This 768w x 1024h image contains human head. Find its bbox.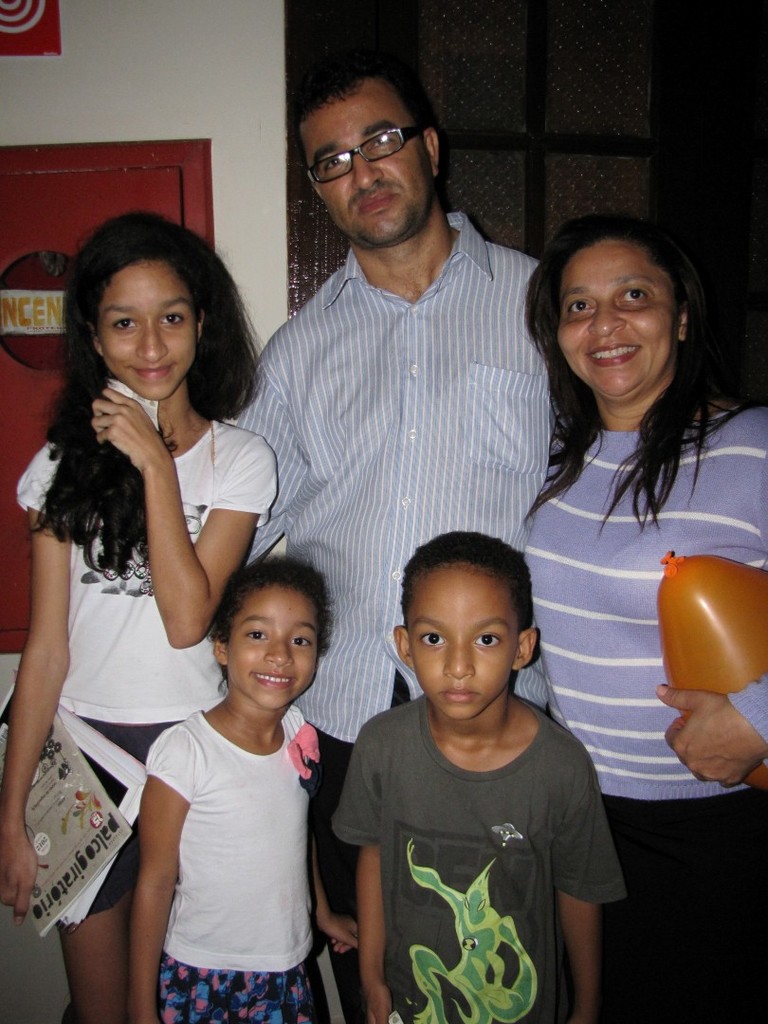
(left=201, top=547, right=323, bottom=704).
